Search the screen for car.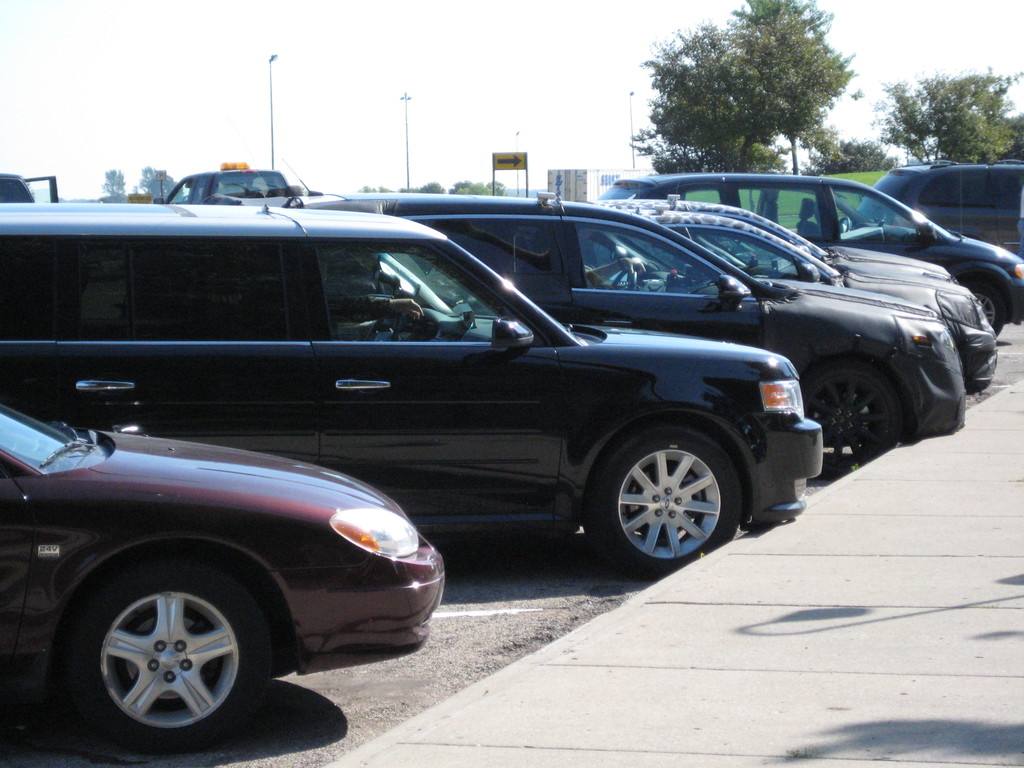
Found at [849,157,1023,264].
